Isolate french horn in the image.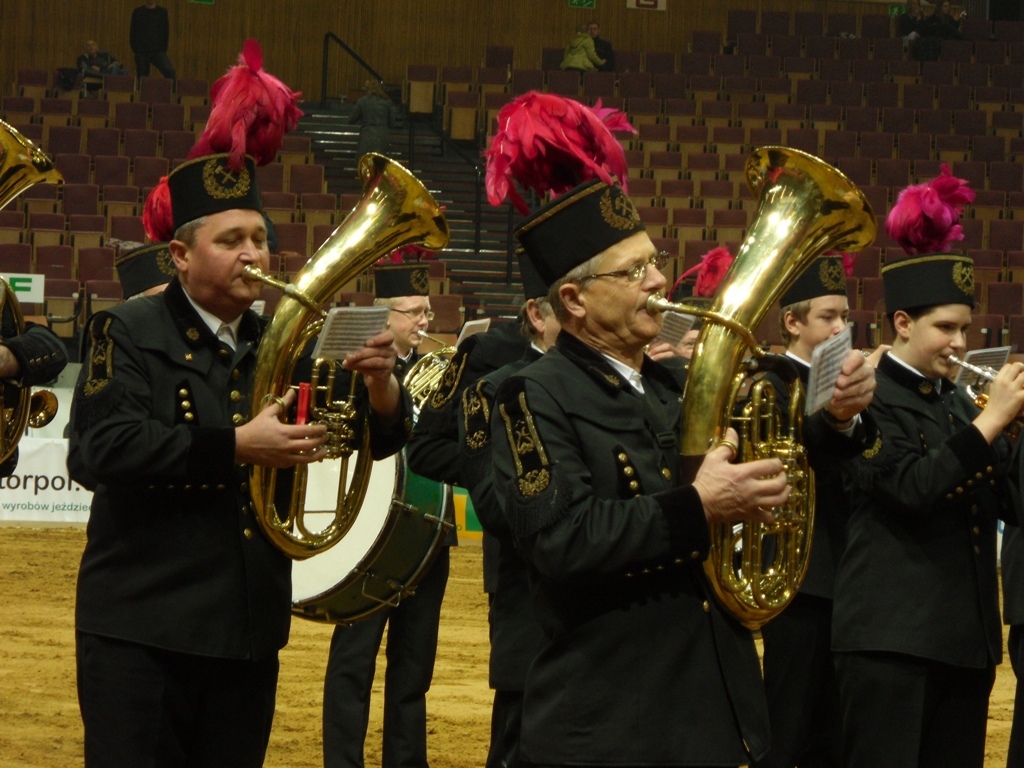
Isolated region: x1=0 y1=106 x2=67 y2=481.
